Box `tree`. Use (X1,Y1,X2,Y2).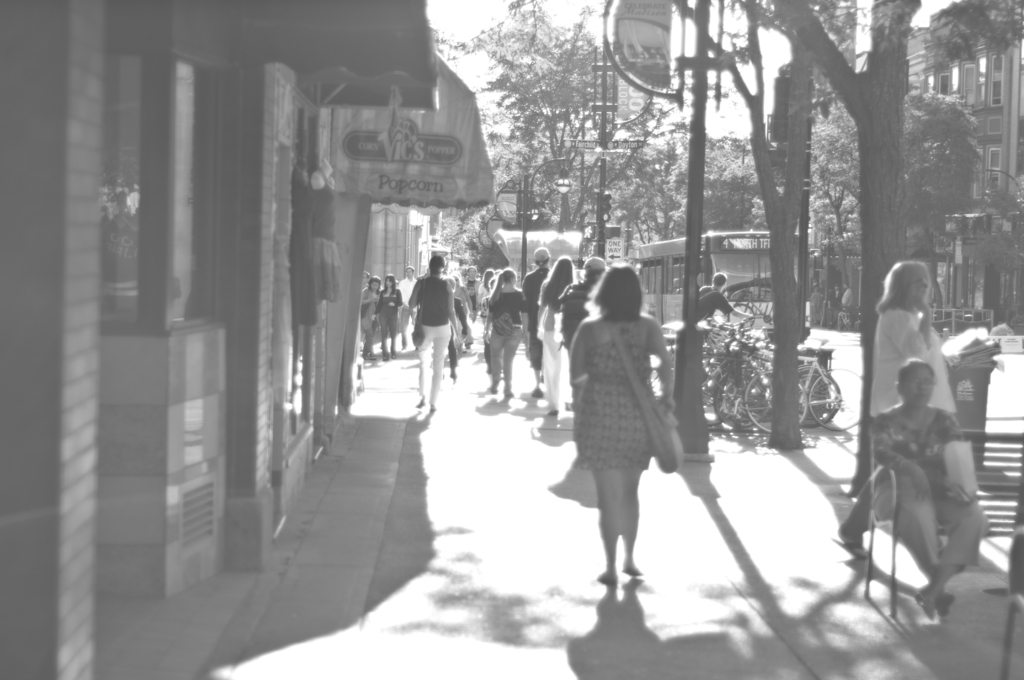
(919,0,1023,72).
